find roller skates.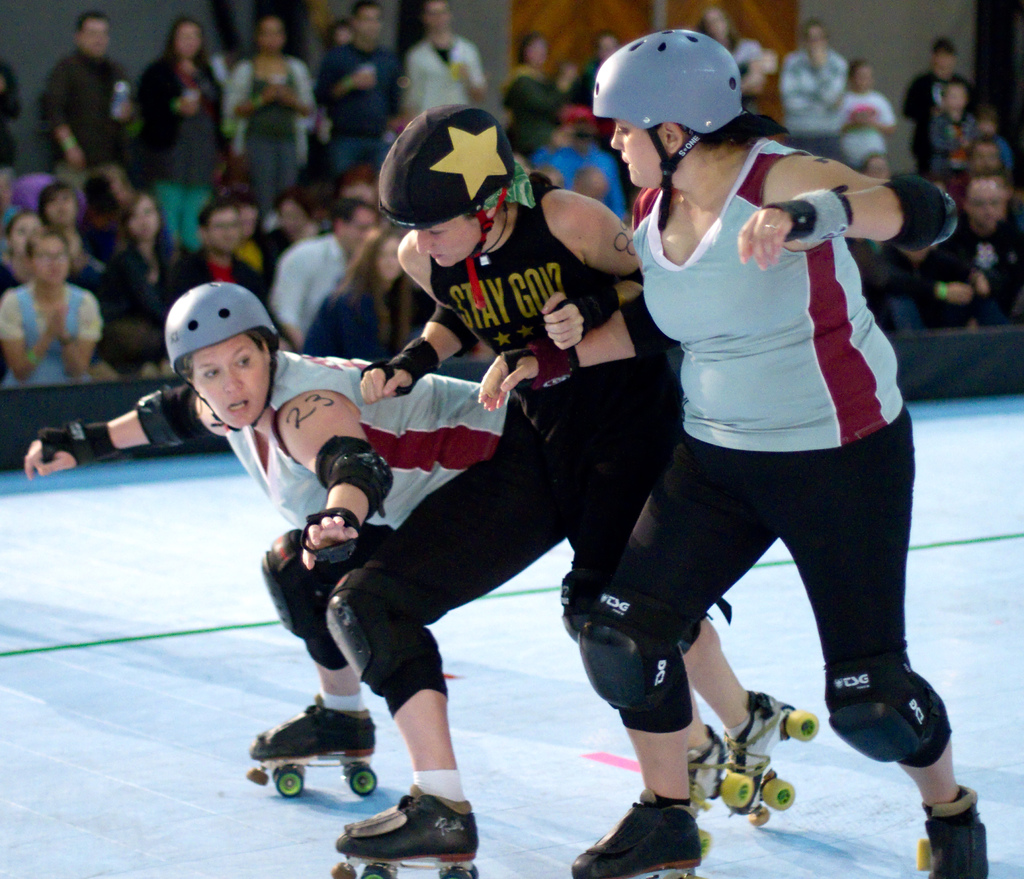
rect(570, 787, 704, 878).
